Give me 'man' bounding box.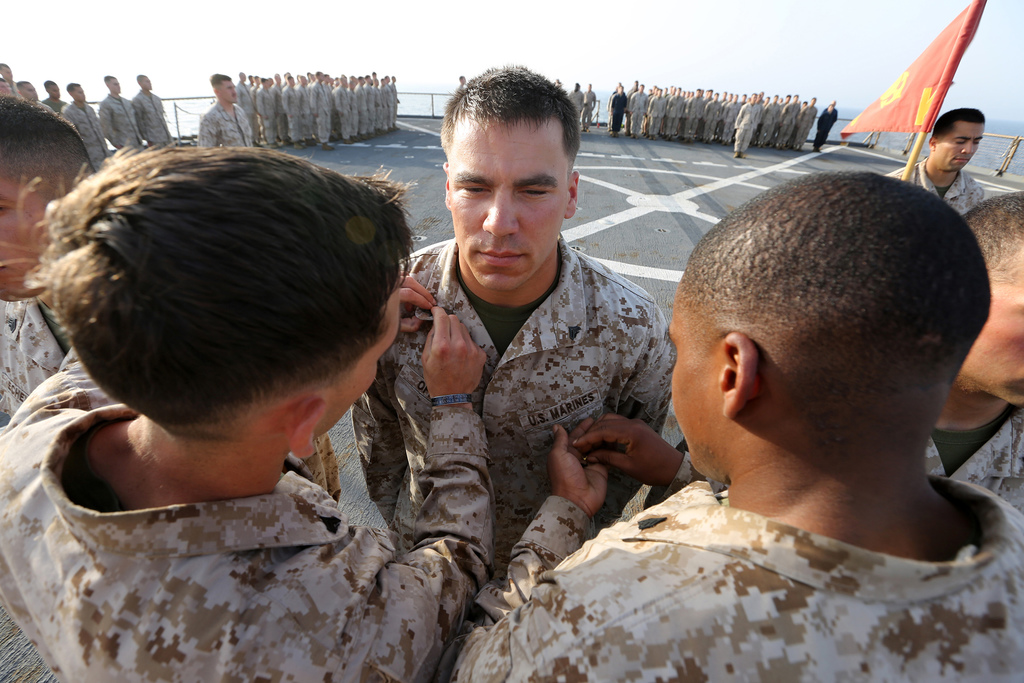
l=133, t=72, r=175, b=147.
